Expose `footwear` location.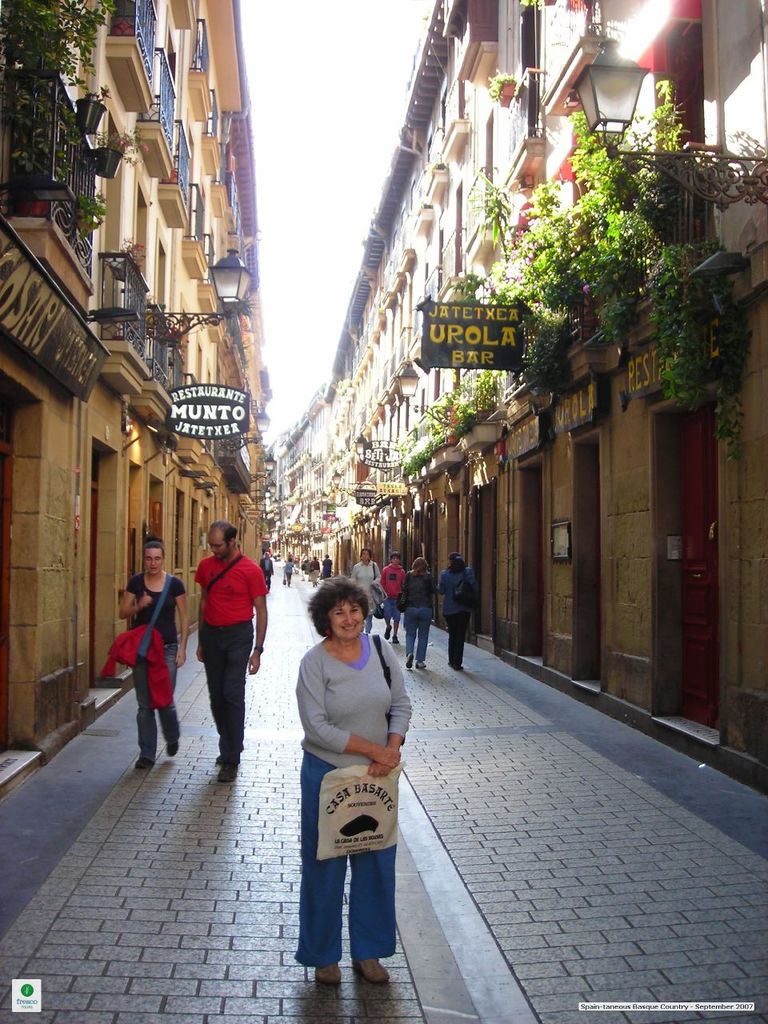
Exposed at <box>416,660,422,667</box>.
